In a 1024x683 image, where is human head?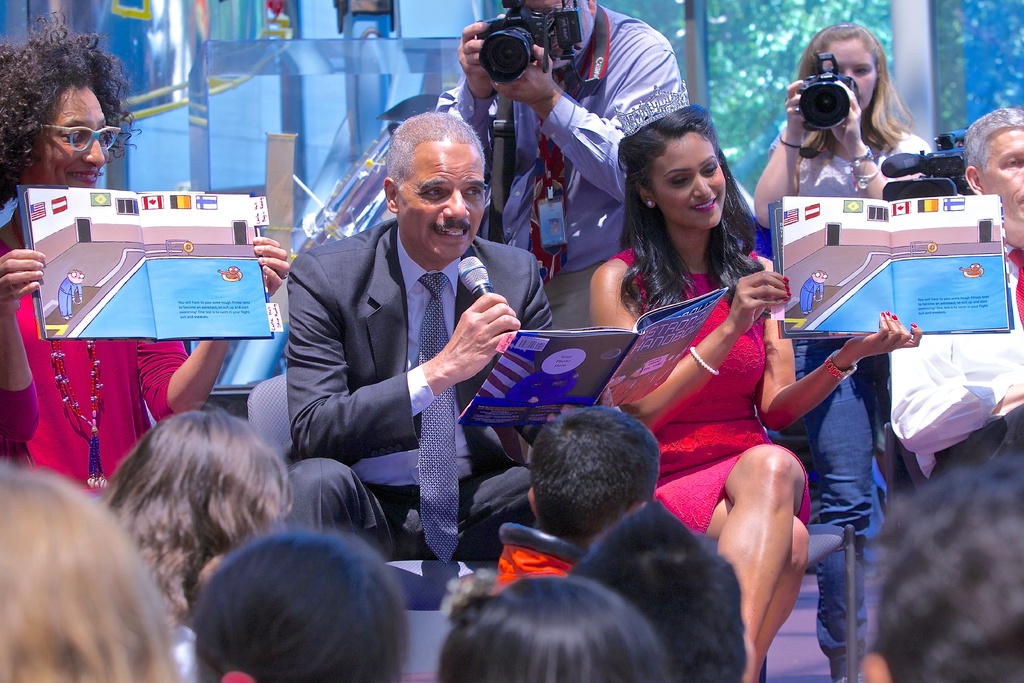
0 8 143 211.
